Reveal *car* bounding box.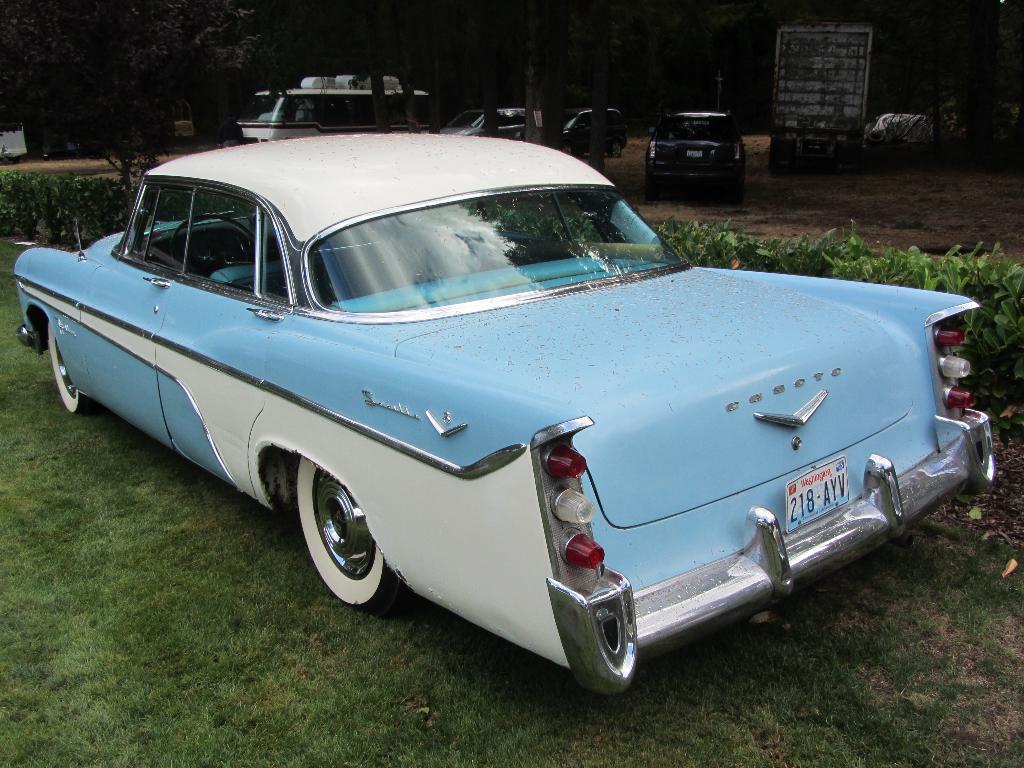
Revealed: 32, 138, 1000, 707.
